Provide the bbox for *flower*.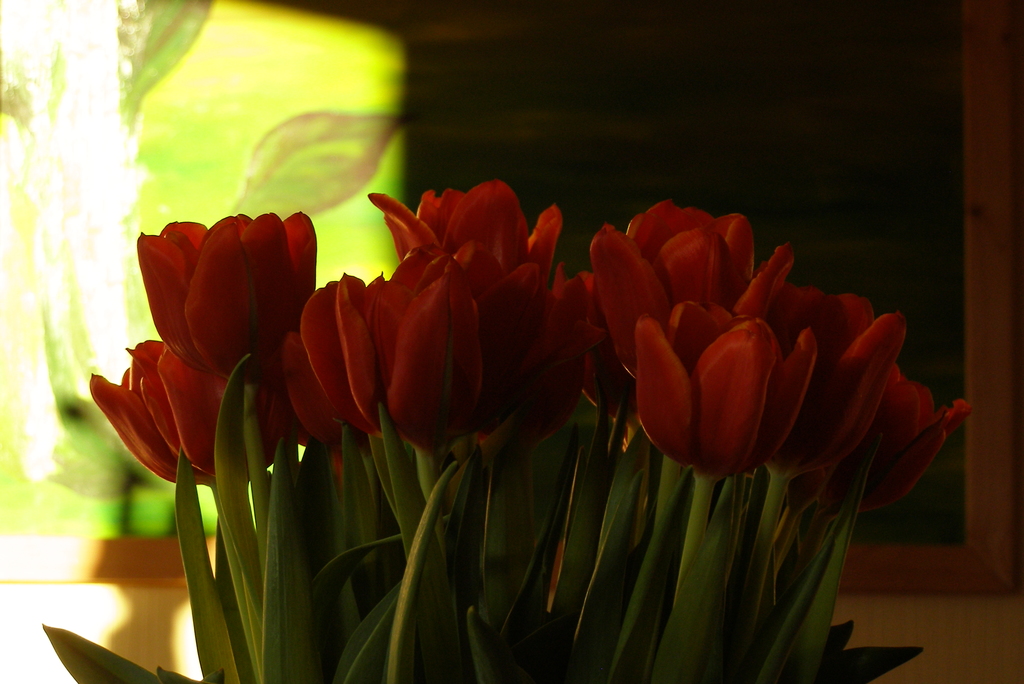
(x1=561, y1=263, x2=606, y2=412).
